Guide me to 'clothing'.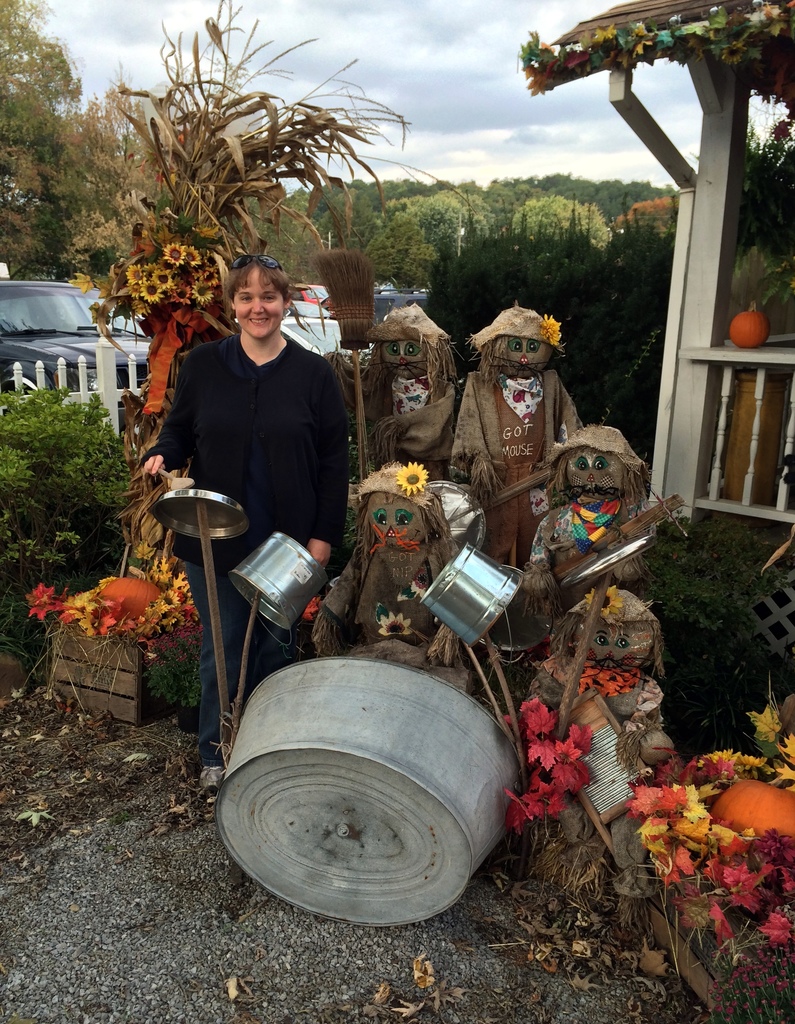
Guidance: 557/496/616/556.
